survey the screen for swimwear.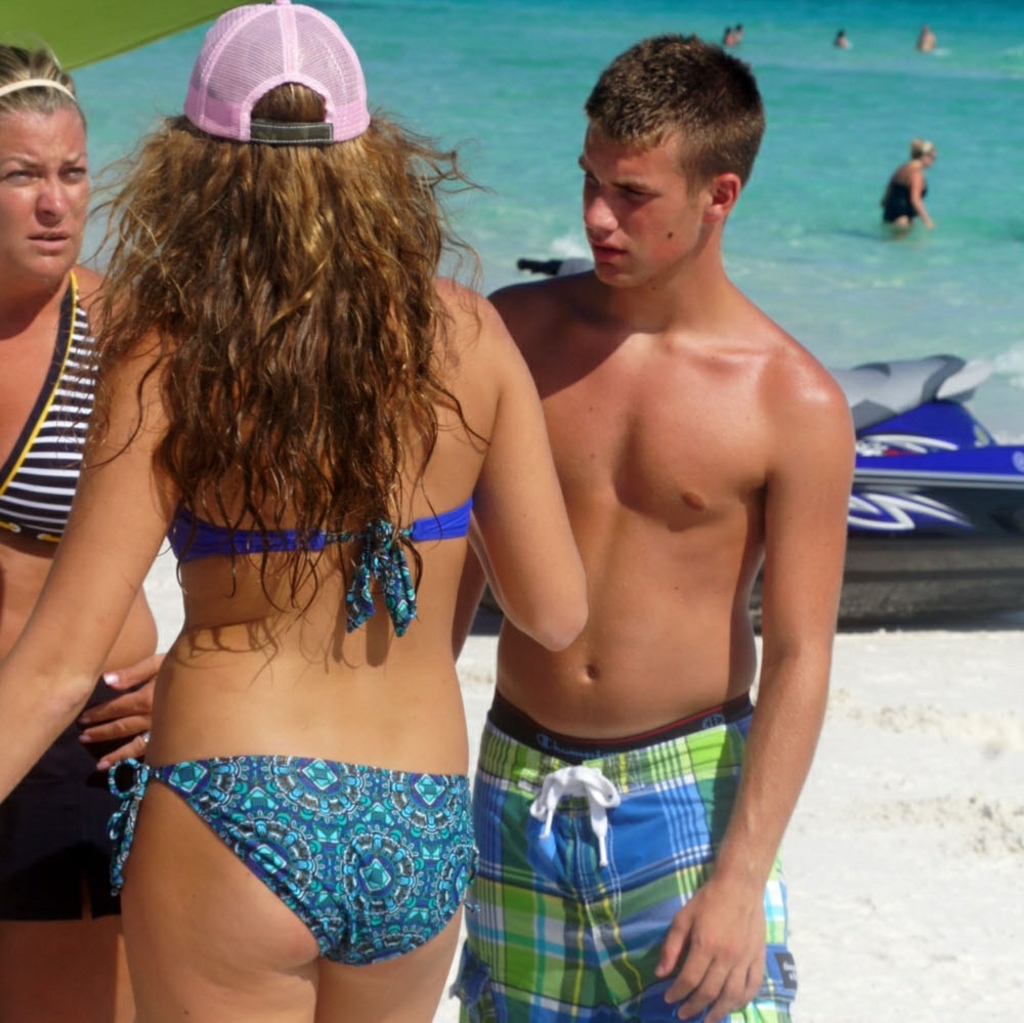
Survey found: (x1=108, y1=759, x2=473, y2=955).
